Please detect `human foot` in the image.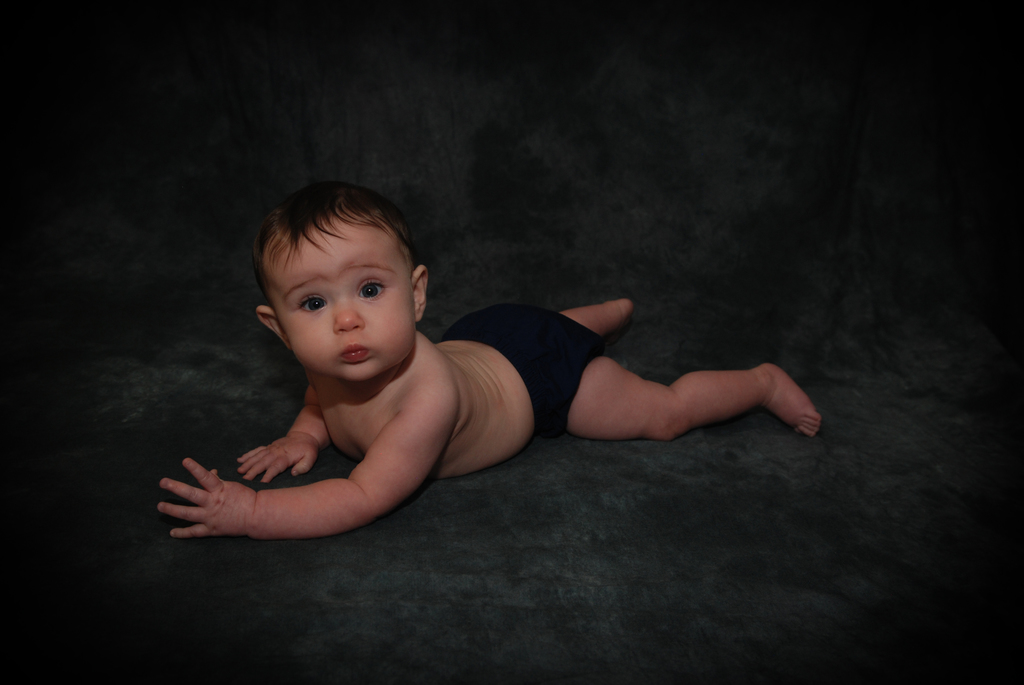
[746,359,822,439].
